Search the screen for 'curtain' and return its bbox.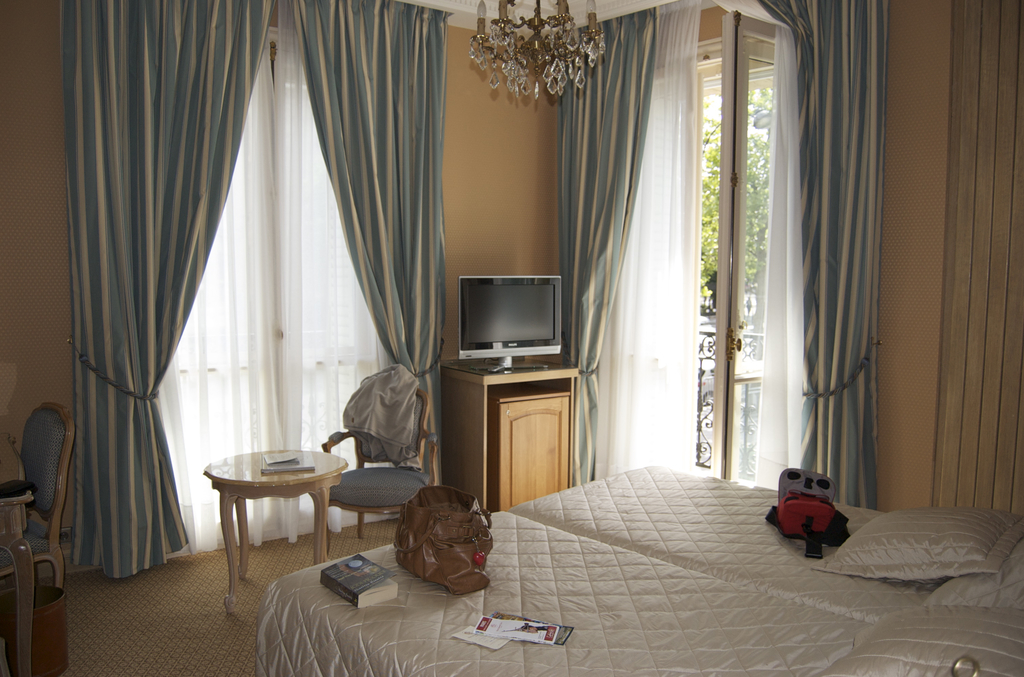
Found: (591,8,699,478).
